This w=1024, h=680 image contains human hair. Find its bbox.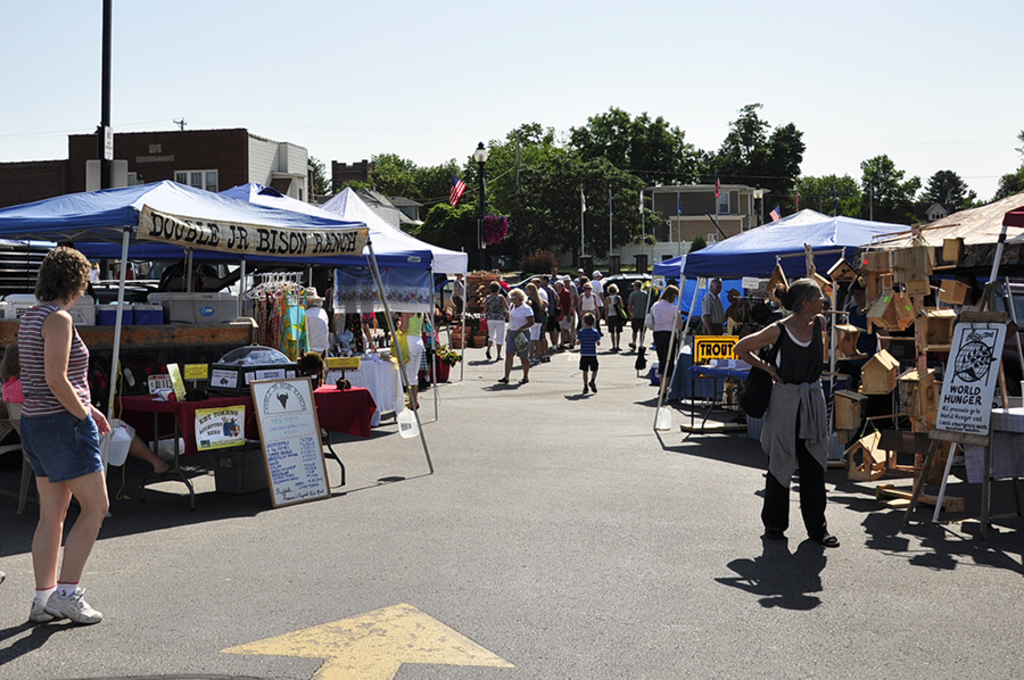
(x1=708, y1=277, x2=721, y2=291).
